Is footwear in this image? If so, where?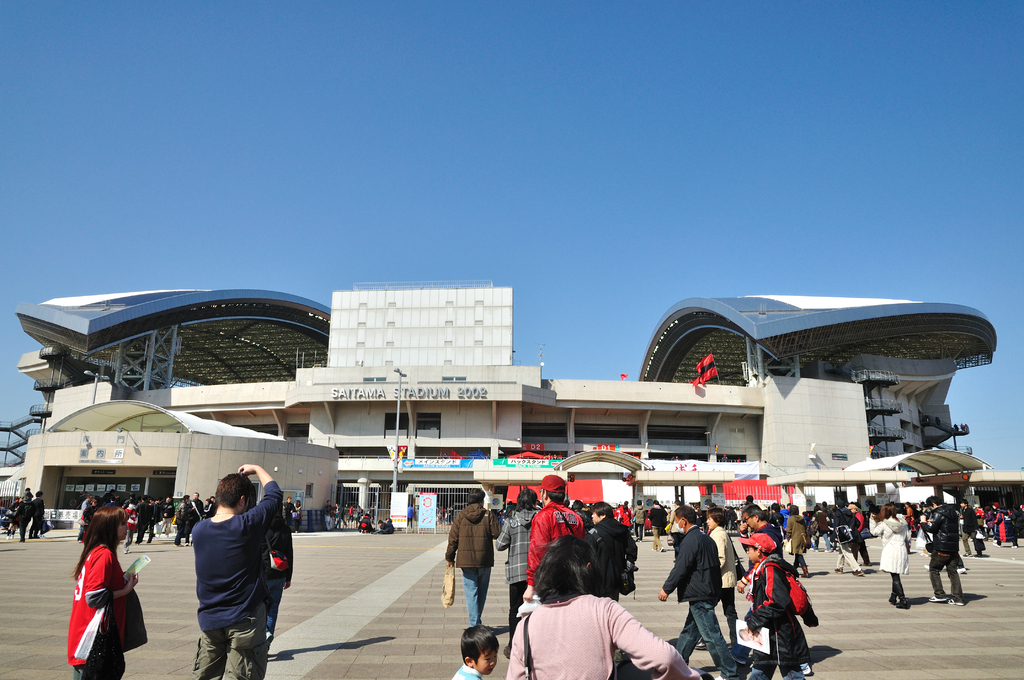
Yes, at x1=4 y1=534 x2=10 y2=540.
